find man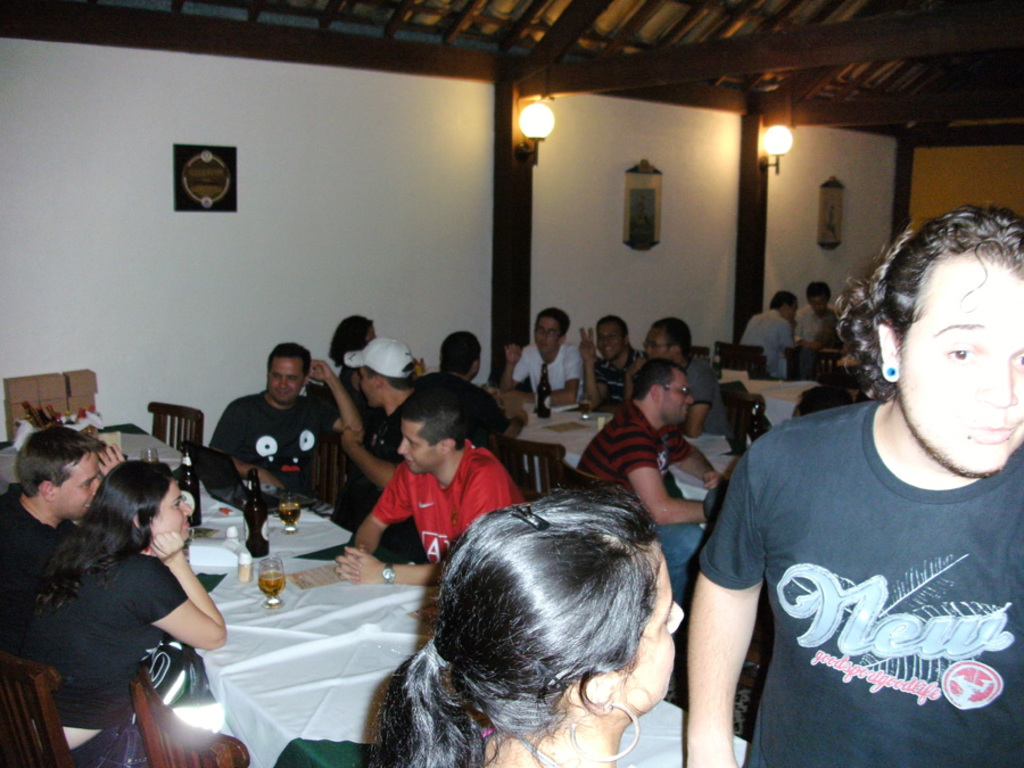
{"left": 733, "top": 282, "right": 807, "bottom": 378}
